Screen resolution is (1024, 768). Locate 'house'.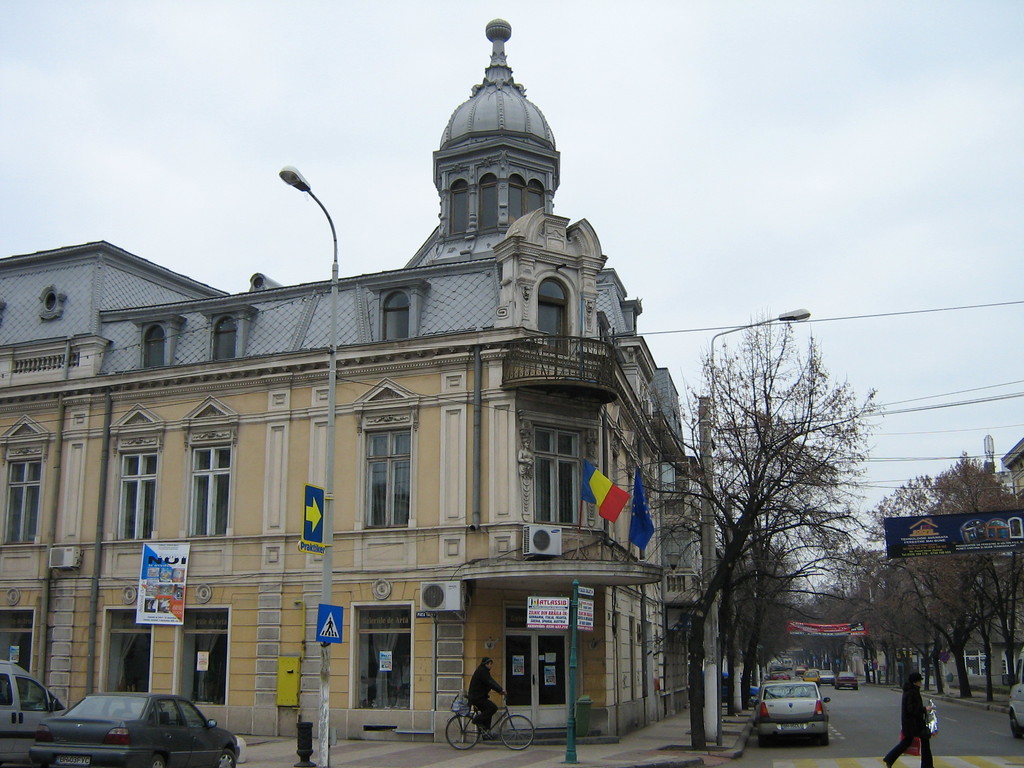
box=[0, 22, 699, 732].
